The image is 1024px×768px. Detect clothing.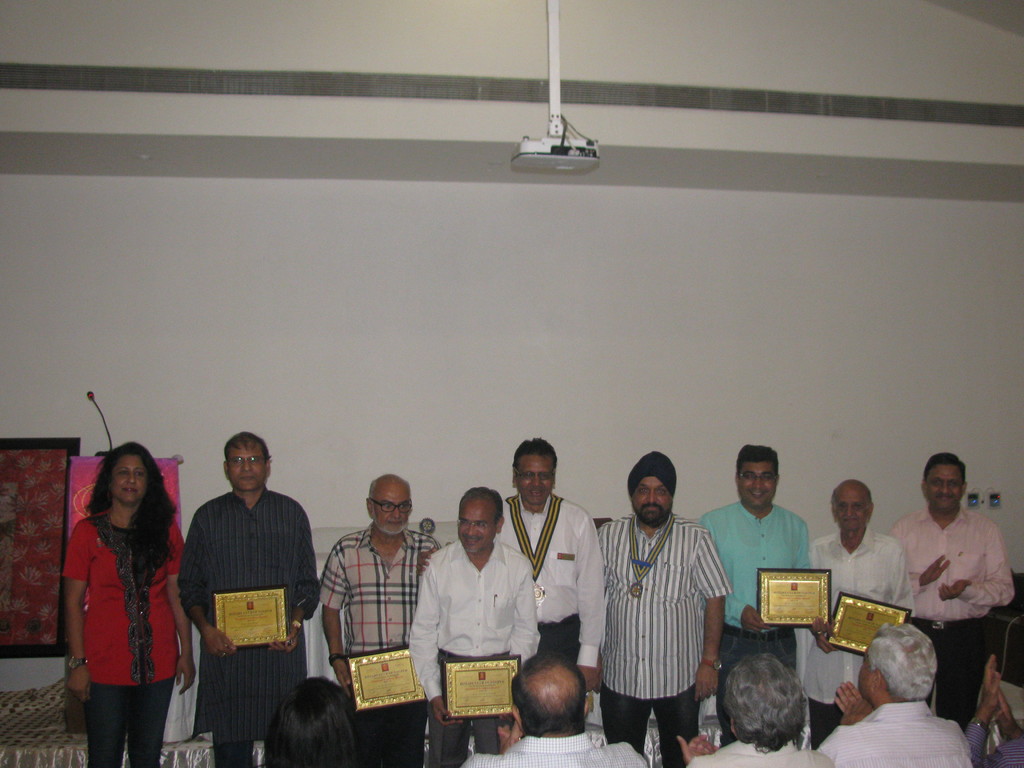
Detection: pyautogui.locateOnScreen(596, 491, 732, 751).
